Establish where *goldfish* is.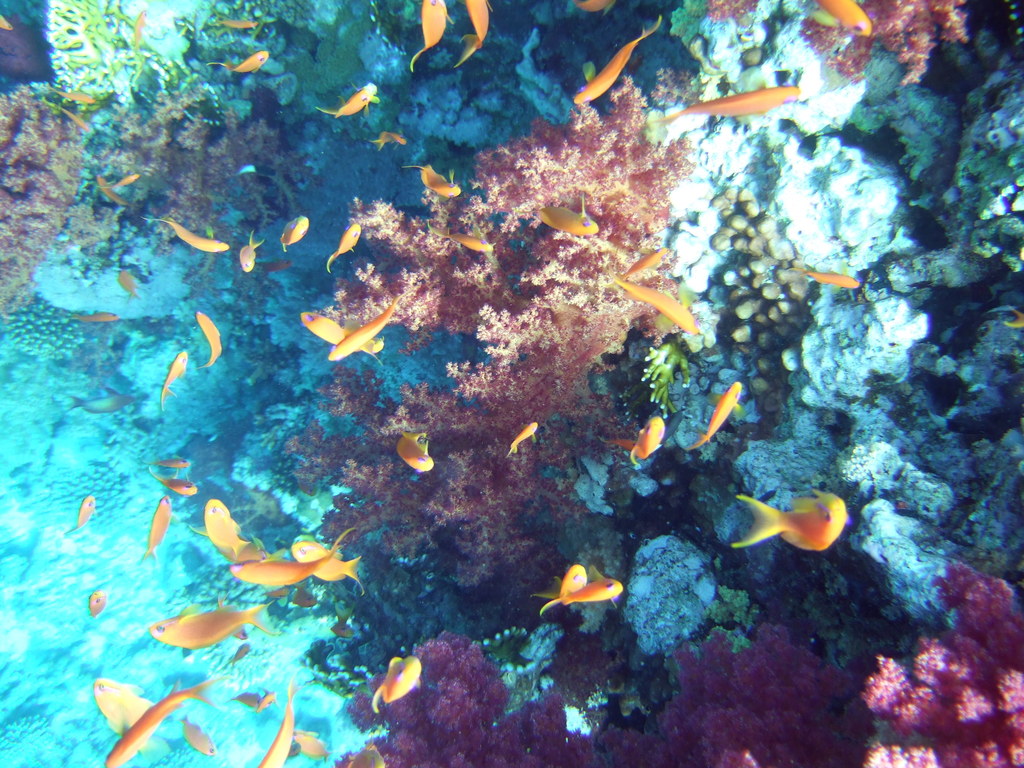
Established at box=[196, 310, 222, 369].
